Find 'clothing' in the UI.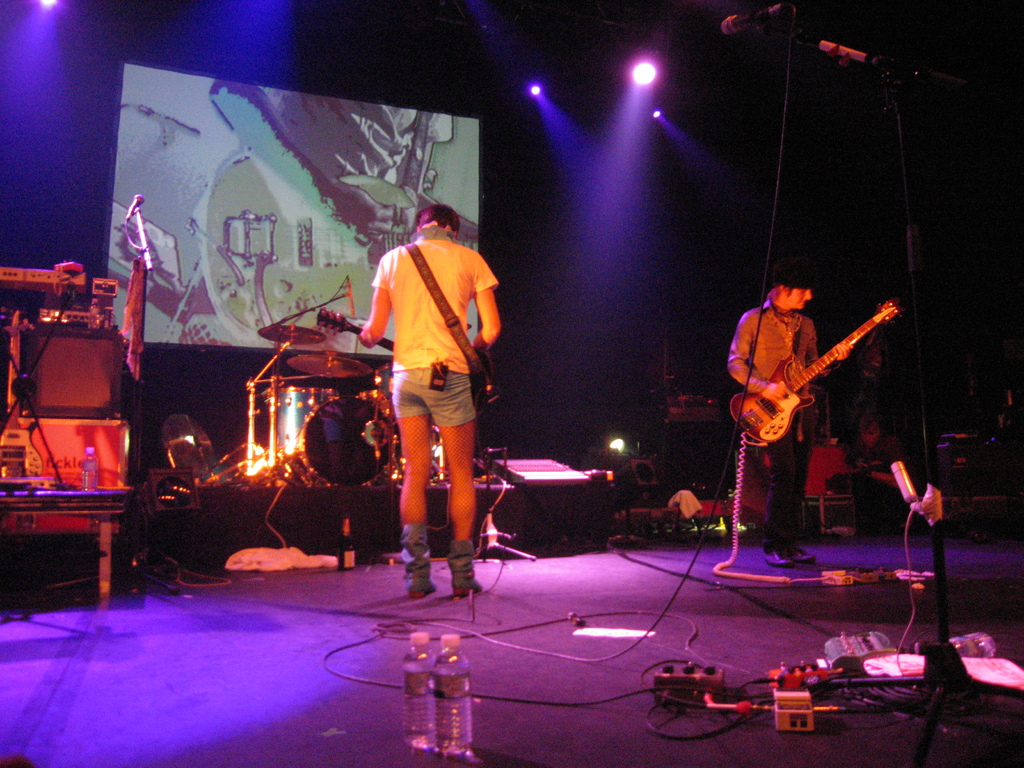
UI element at 843/435/910/525.
